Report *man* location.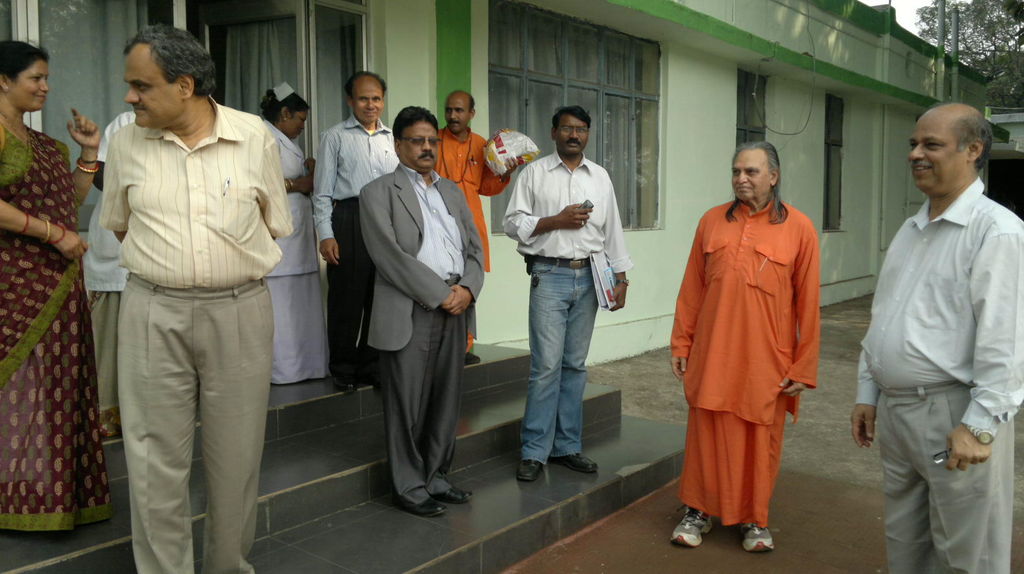
Report: [501, 105, 634, 484].
